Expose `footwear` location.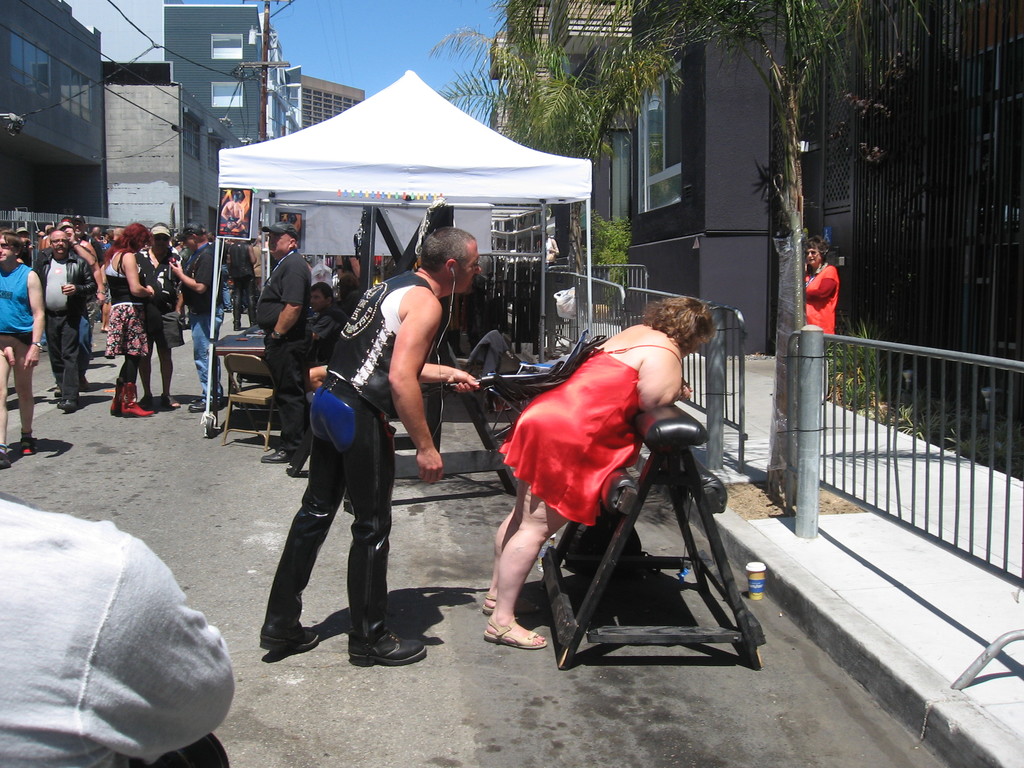
Exposed at <region>260, 633, 324, 653</region>.
